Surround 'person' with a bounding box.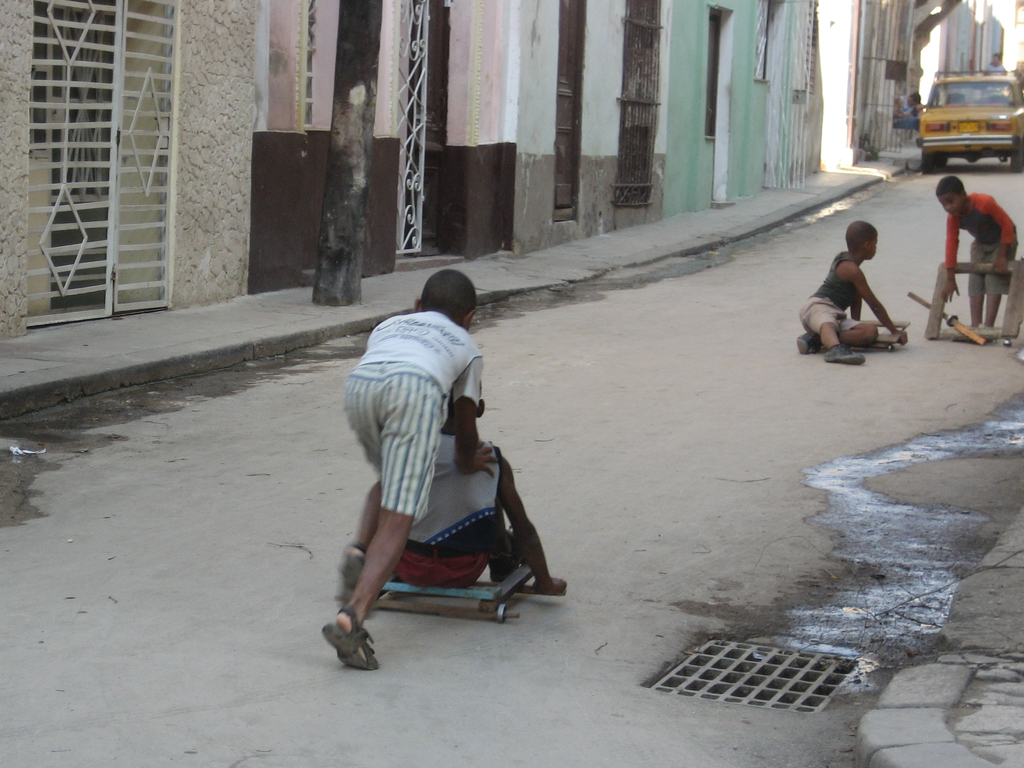
Rect(982, 51, 1007, 79).
